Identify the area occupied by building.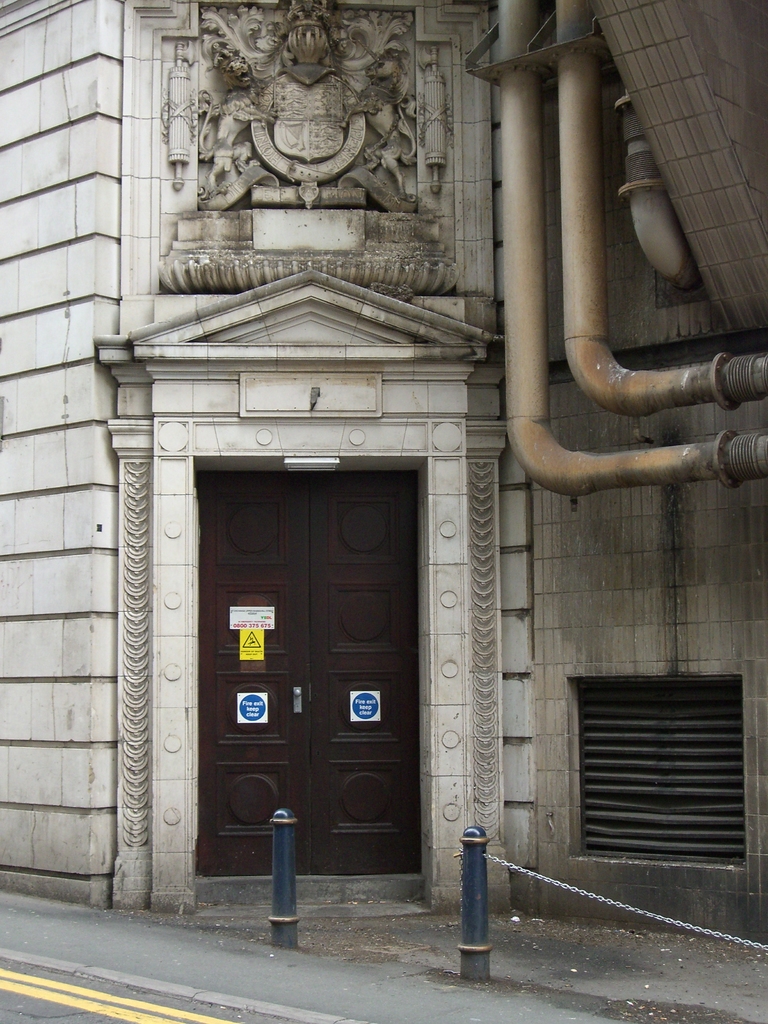
Area: 0/0/767/918.
